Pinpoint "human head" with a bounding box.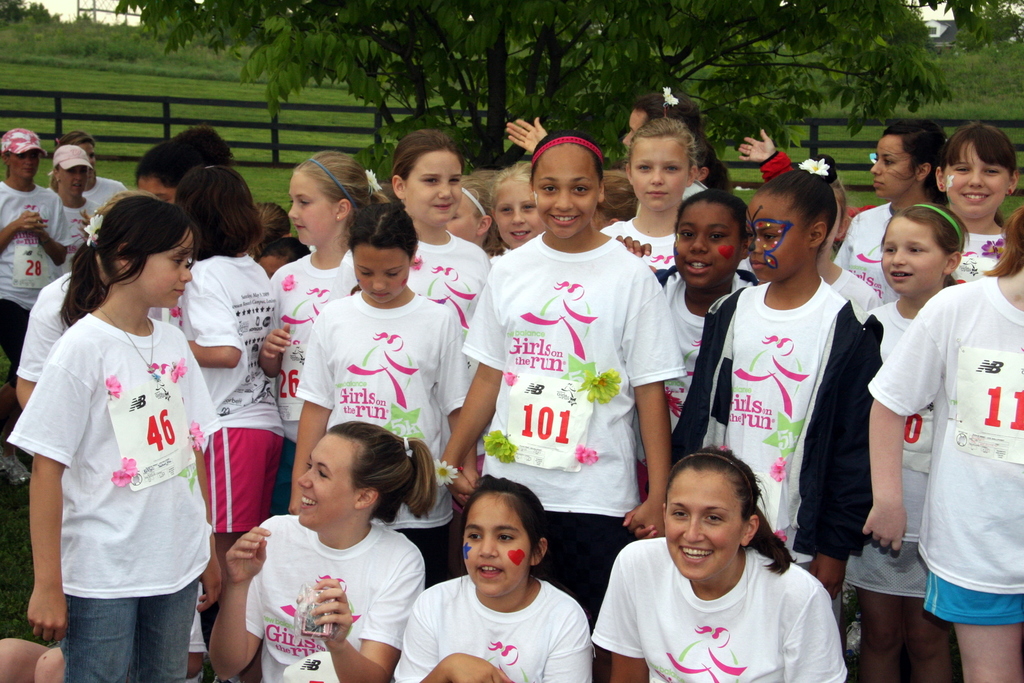
BBox(491, 161, 547, 248).
